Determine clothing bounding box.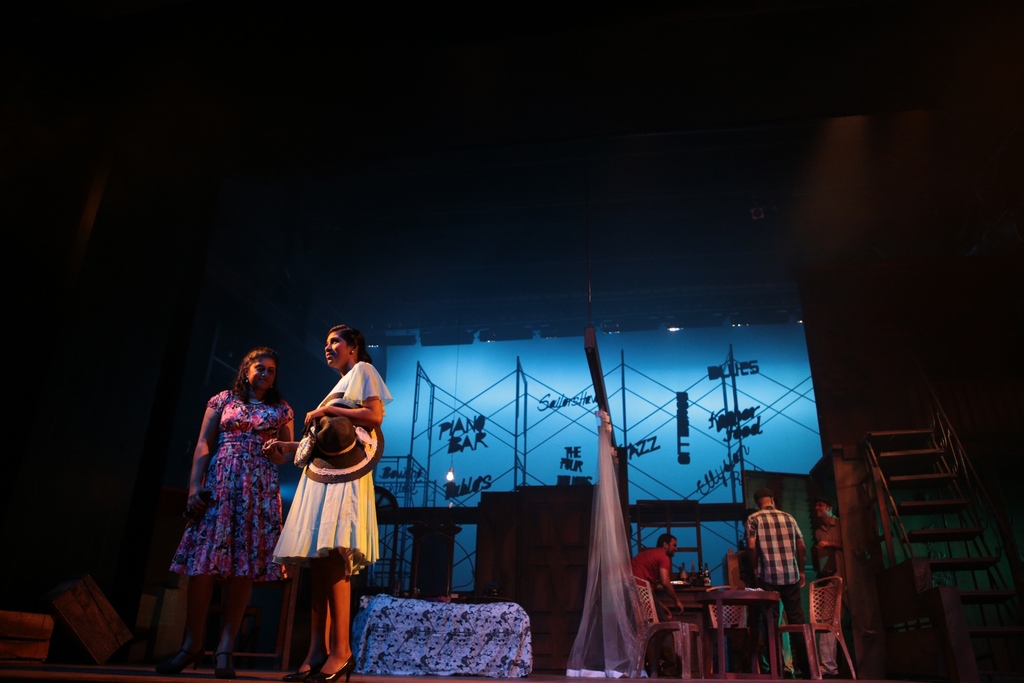
Determined: 811/516/857/654.
